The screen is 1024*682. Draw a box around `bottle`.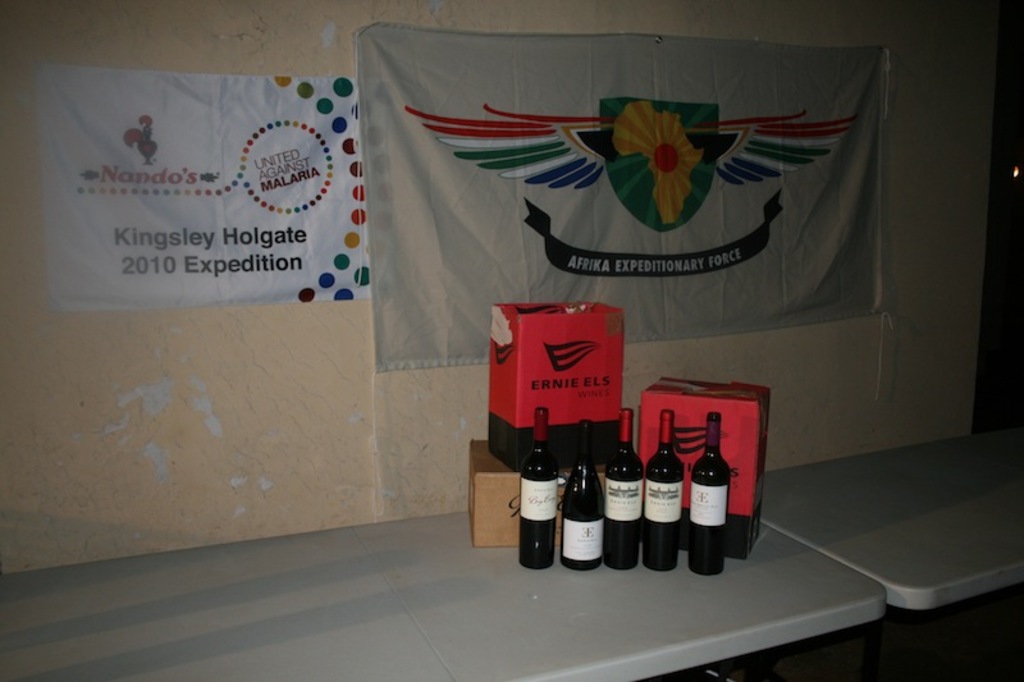
515/408/566/577.
